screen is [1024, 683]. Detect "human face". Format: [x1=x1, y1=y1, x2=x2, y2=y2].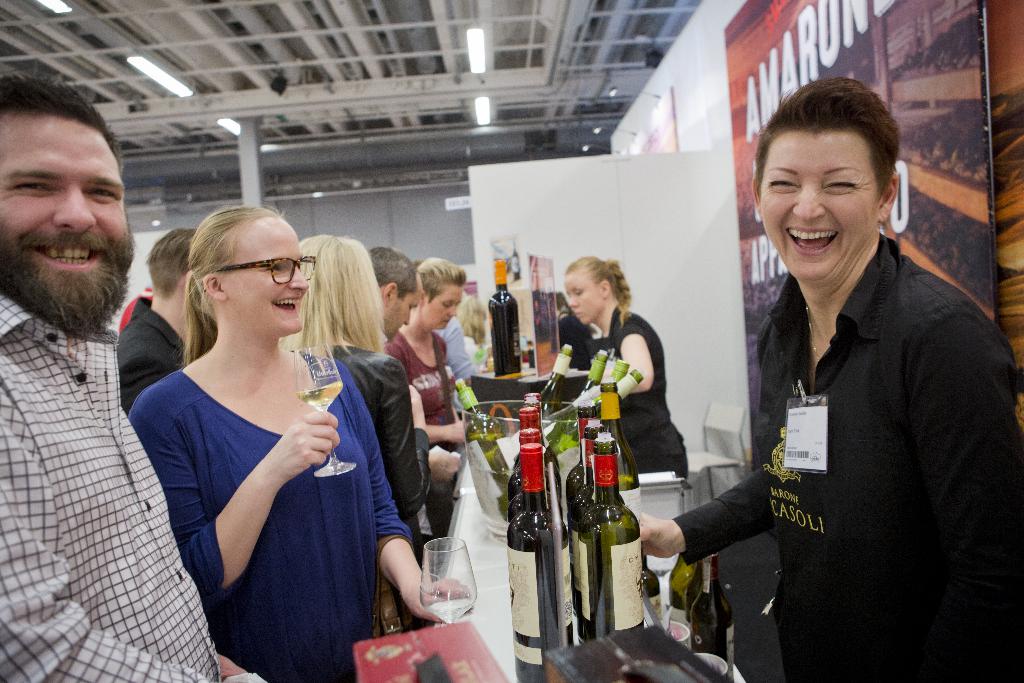
[x1=0, y1=113, x2=131, y2=320].
